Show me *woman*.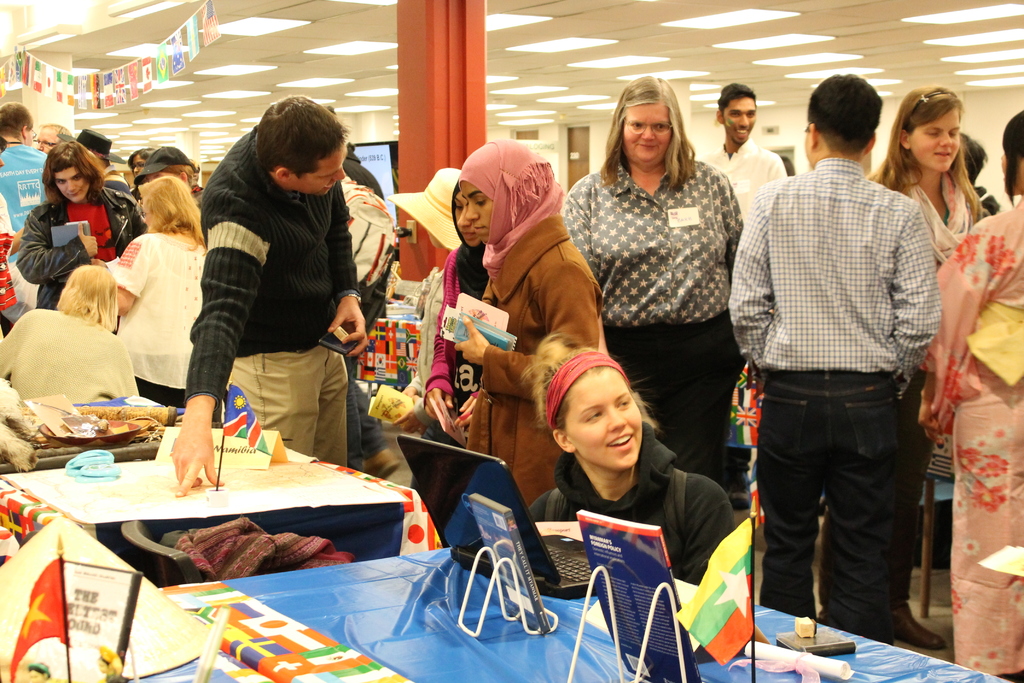
*woman* is here: bbox=[568, 78, 768, 448].
